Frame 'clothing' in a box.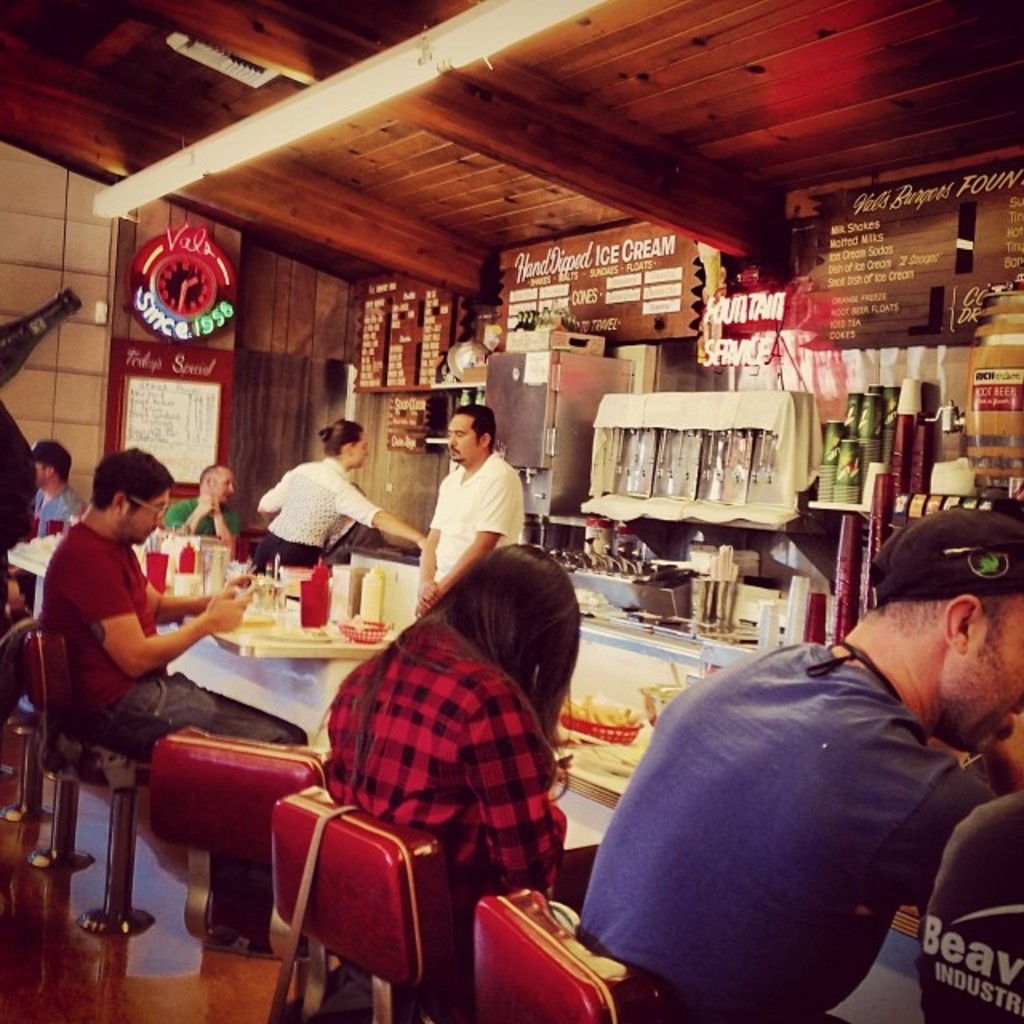
Rect(251, 448, 378, 563).
